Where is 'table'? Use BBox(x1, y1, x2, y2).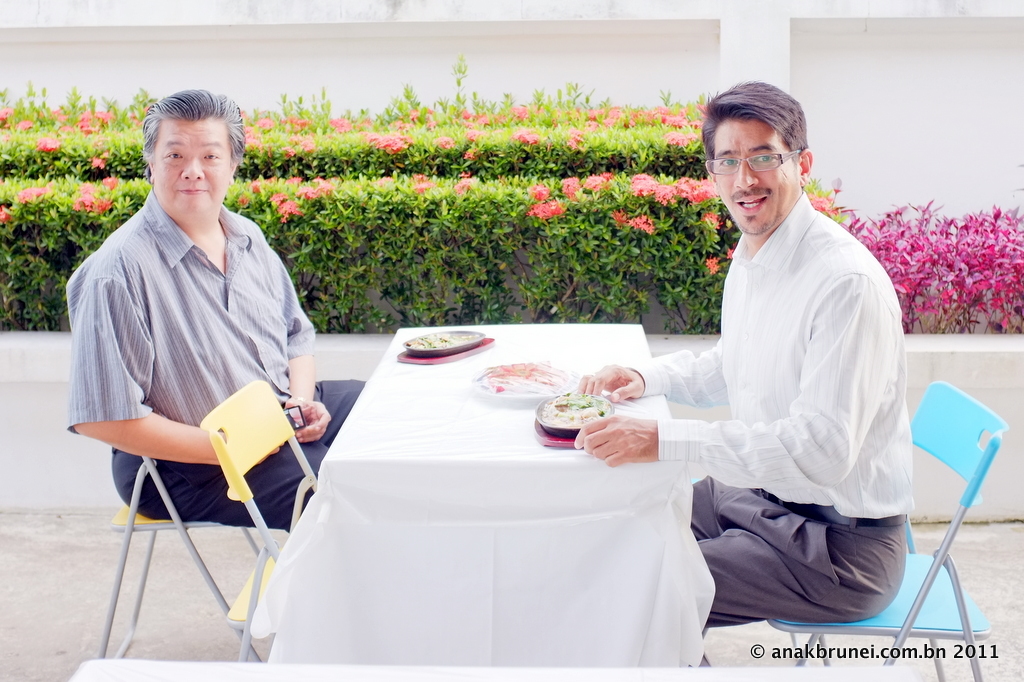
BBox(251, 326, 763, 680).
